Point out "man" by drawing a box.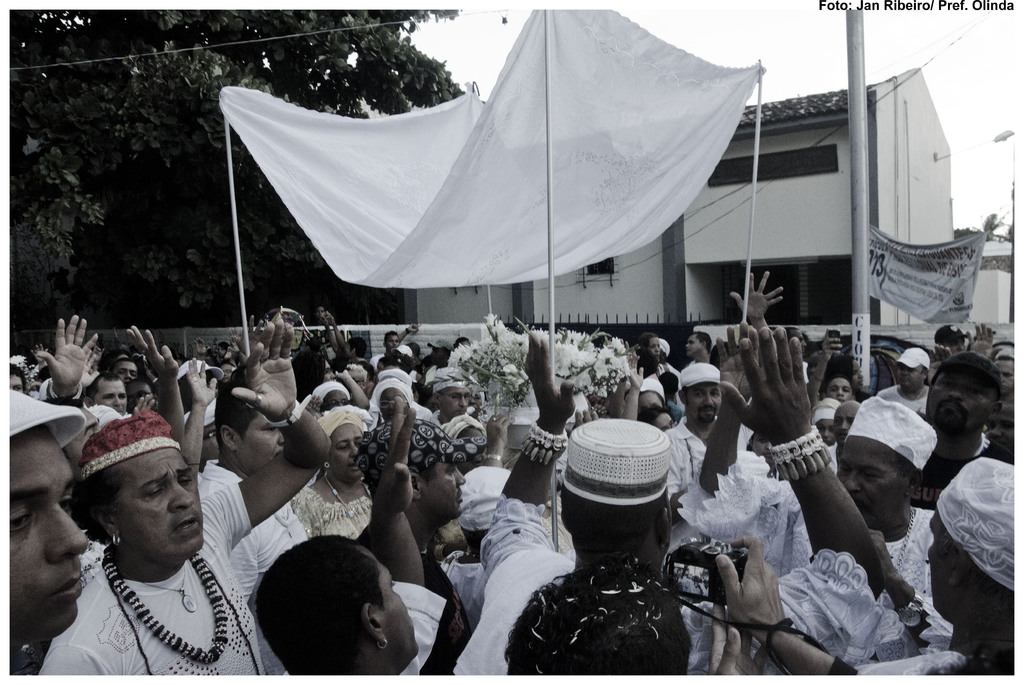
[left=660, top=356, right=783, bottom=513].
